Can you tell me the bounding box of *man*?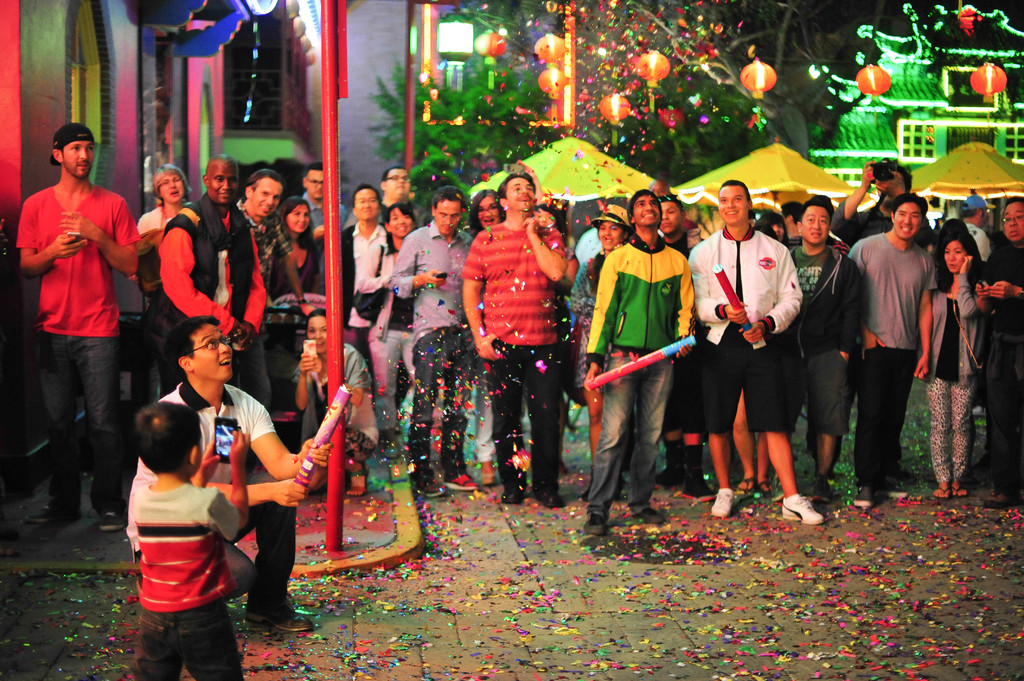
(124,317,337,632).
